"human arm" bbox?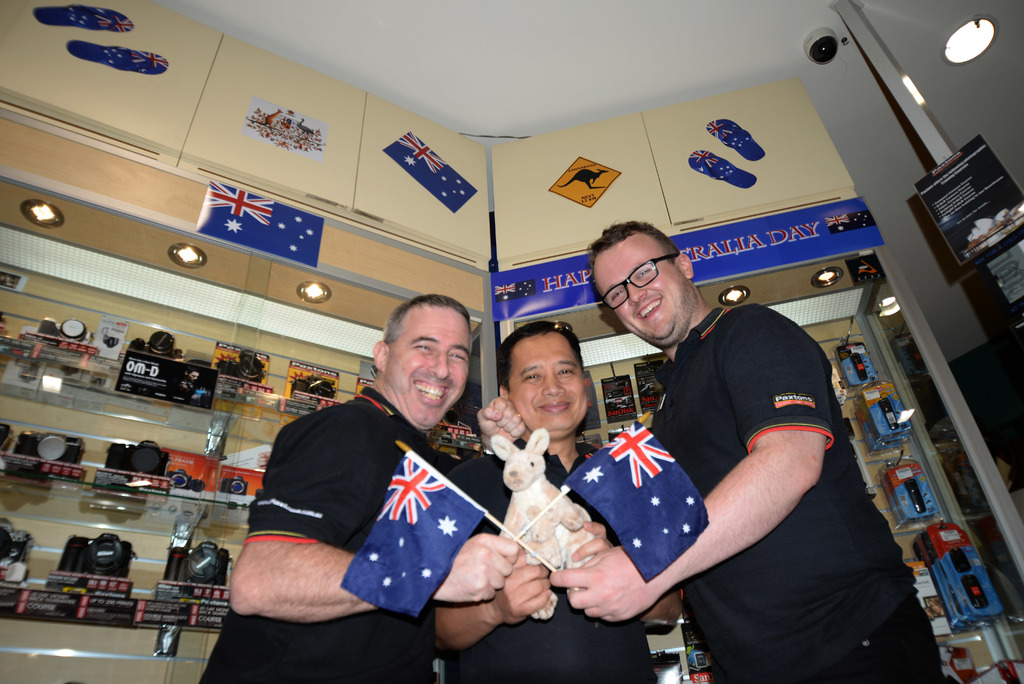
{"x1": 543, "y1": 315, "x2": 840, "y2": 629}
